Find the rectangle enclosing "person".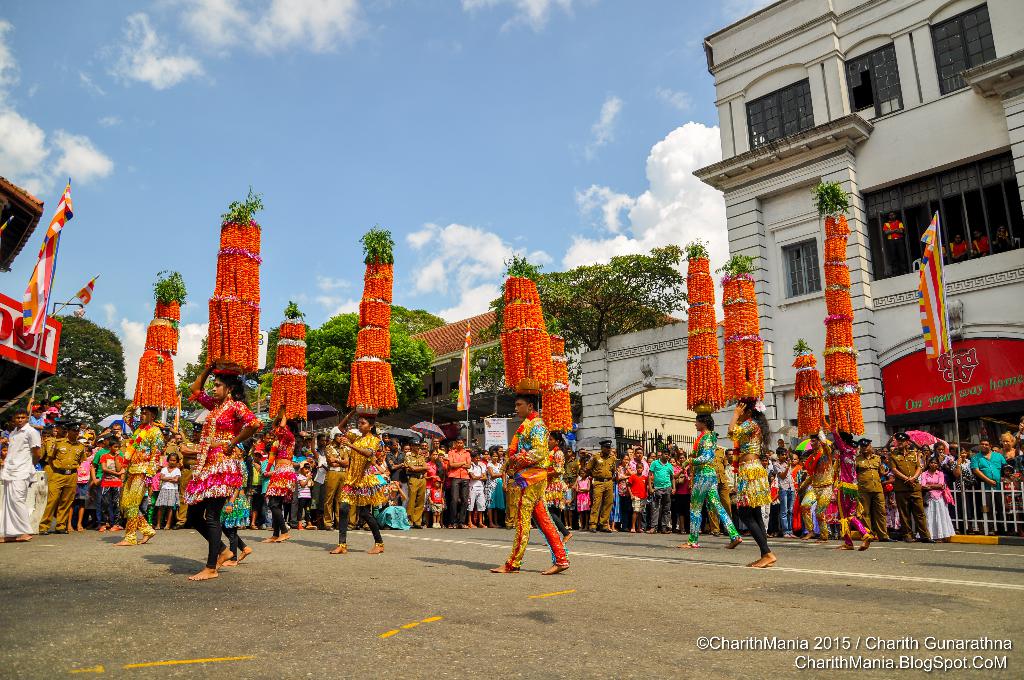
box(444, 441, 473, 531).
